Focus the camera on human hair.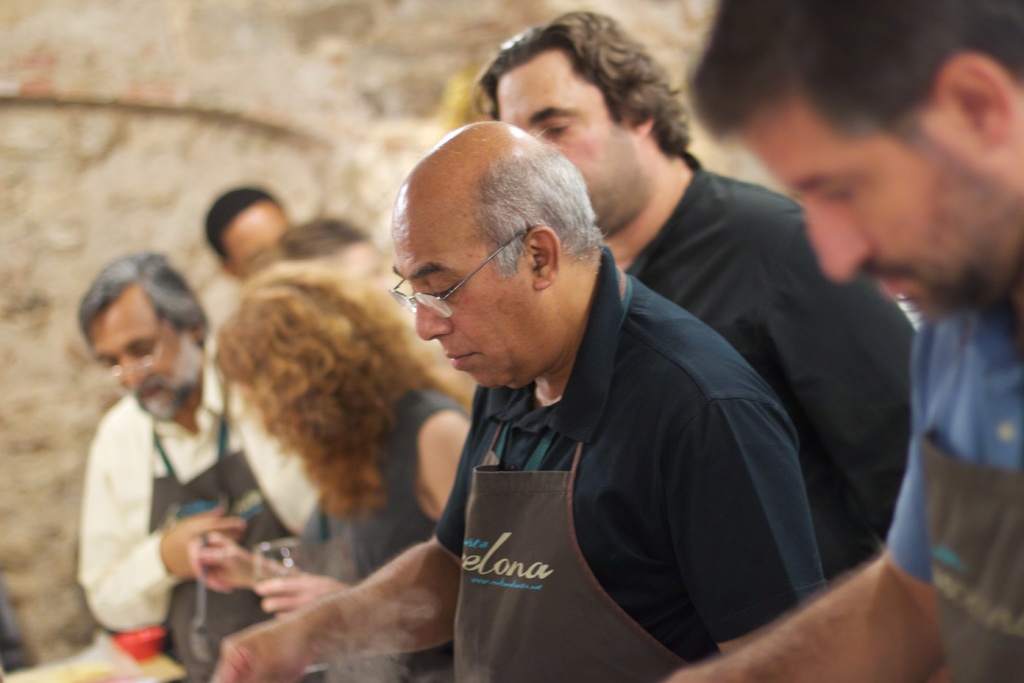
Focus region: box=[278, 214, 369, 264].
